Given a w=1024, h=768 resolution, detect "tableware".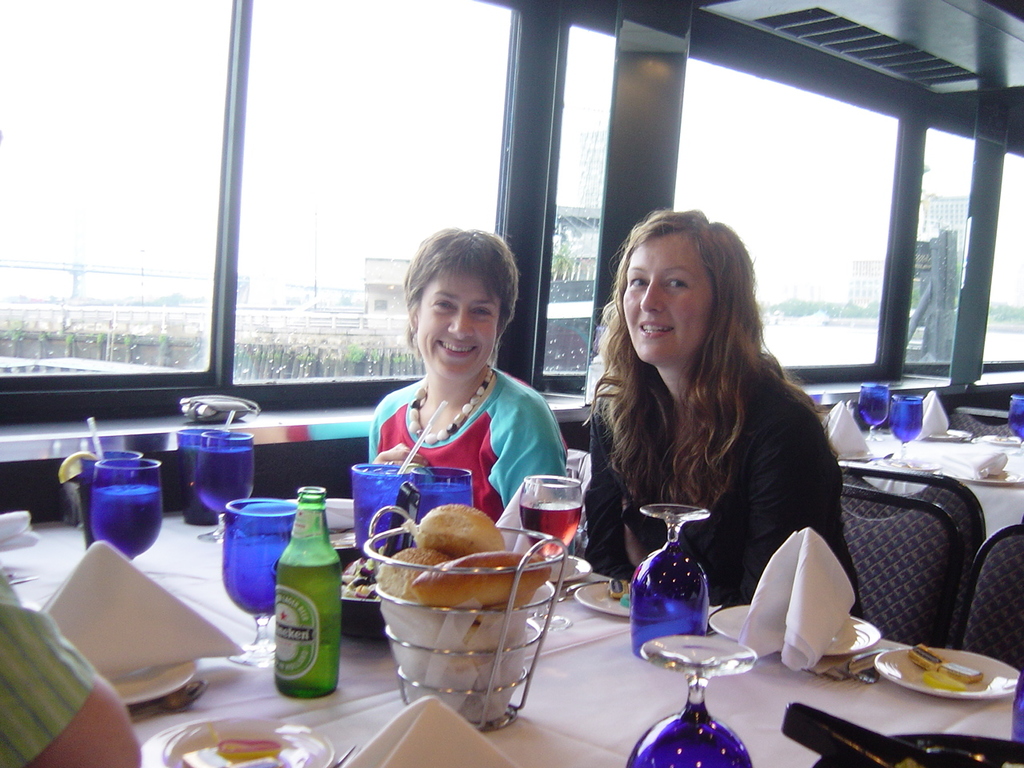
BBox(707, 594, 879, 657).
